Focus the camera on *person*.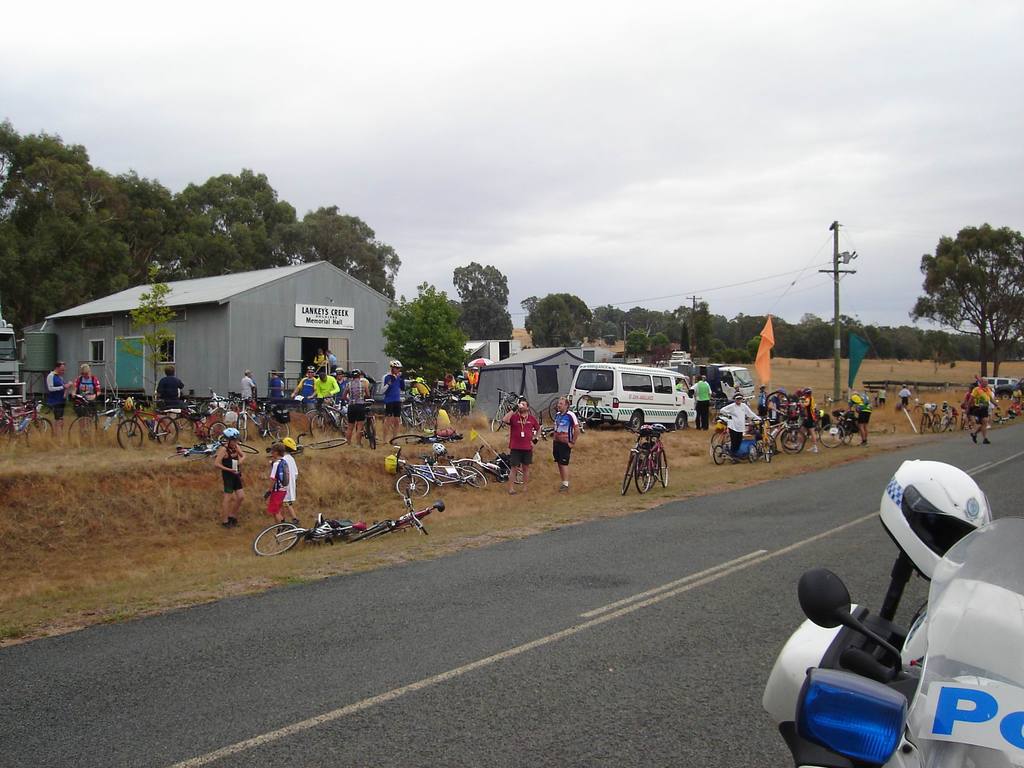
Focus region: bbox=(689, 374, 706, 433).
